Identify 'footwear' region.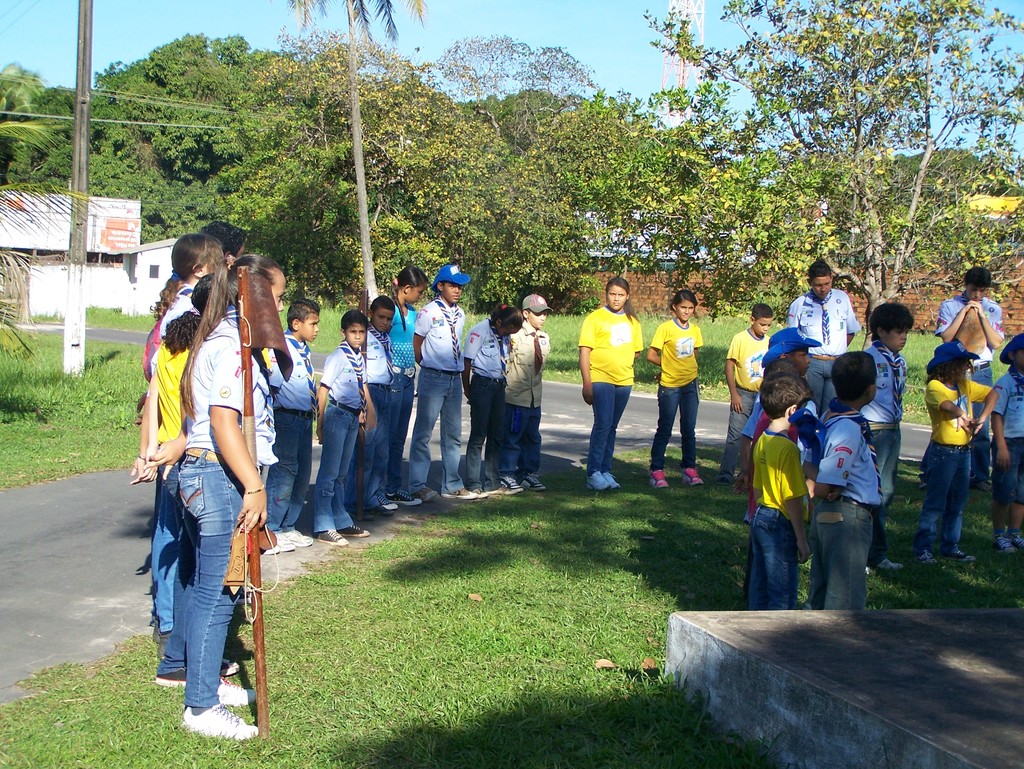
Region: x1=374 y1=494 x2=397 y2=514.
